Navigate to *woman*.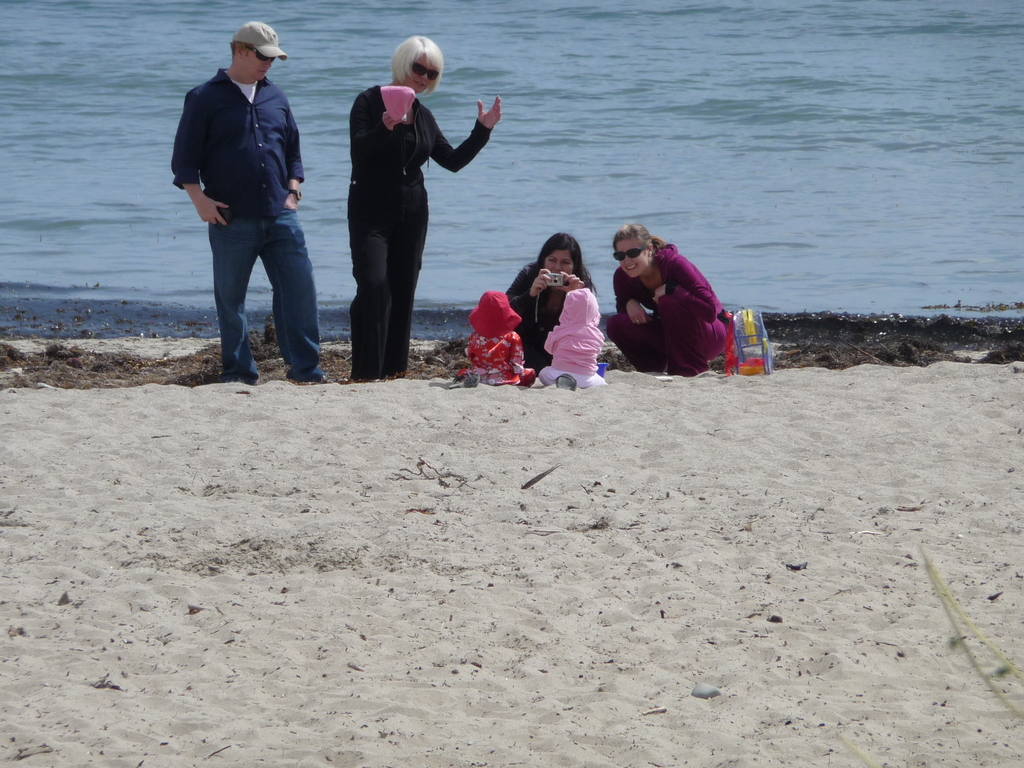
Navigation target: pyautogui.locateOnScreen(609, 222, 730, 374).
